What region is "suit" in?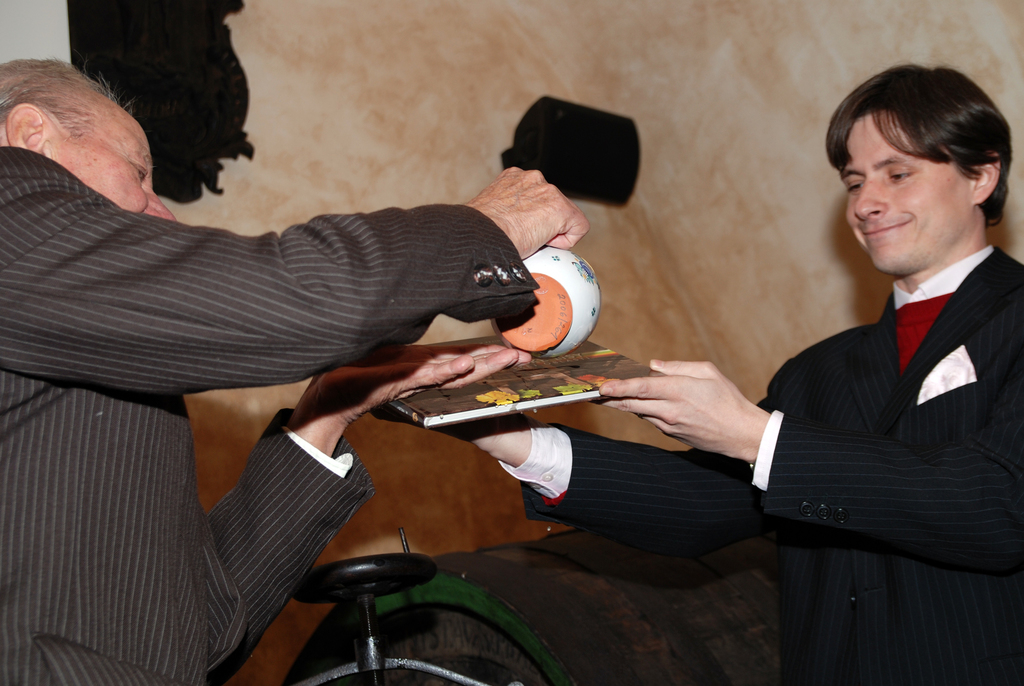
select_region(0, 138, 549, 685).
